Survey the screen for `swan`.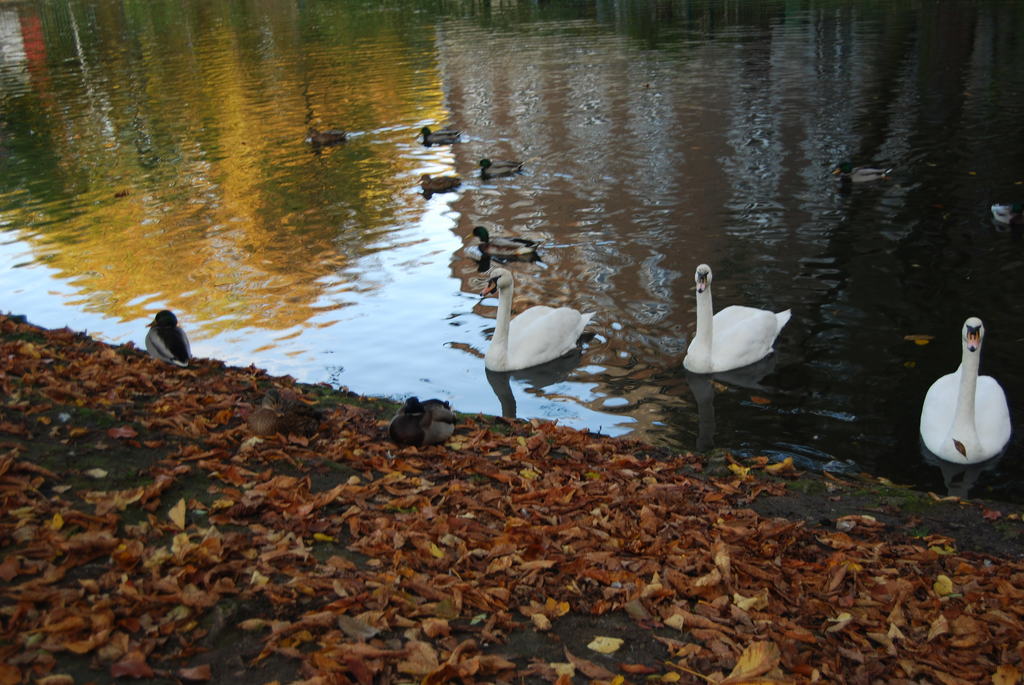
Survey found: crop(919, 318, 1017, 467).
